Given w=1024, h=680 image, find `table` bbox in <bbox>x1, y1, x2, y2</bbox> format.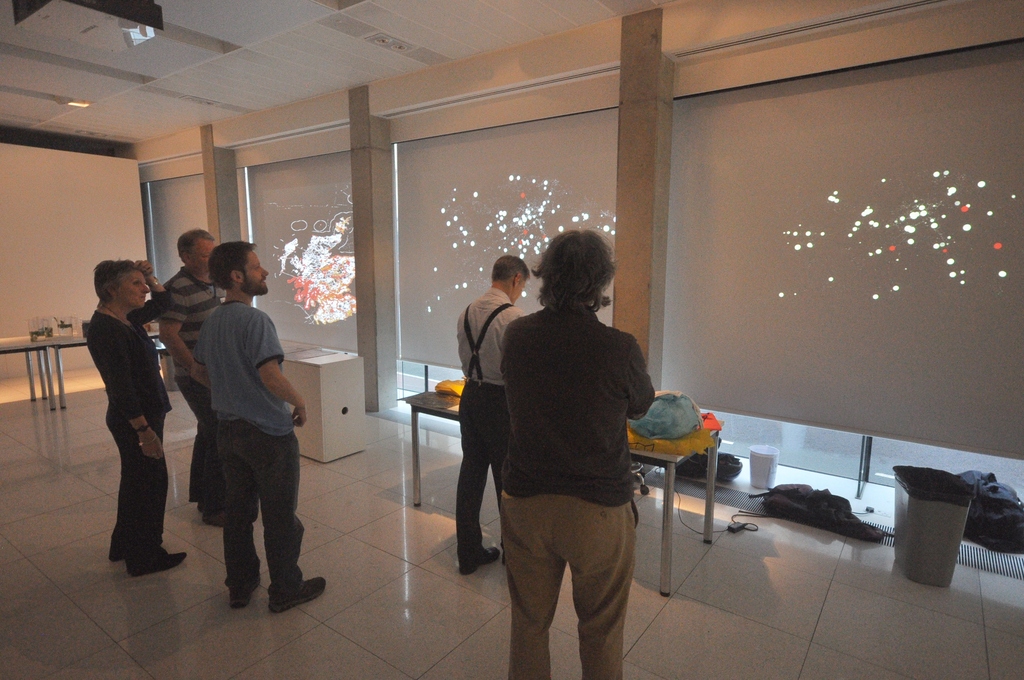
<bbox>401, 392, 726, 597</bbox>.
